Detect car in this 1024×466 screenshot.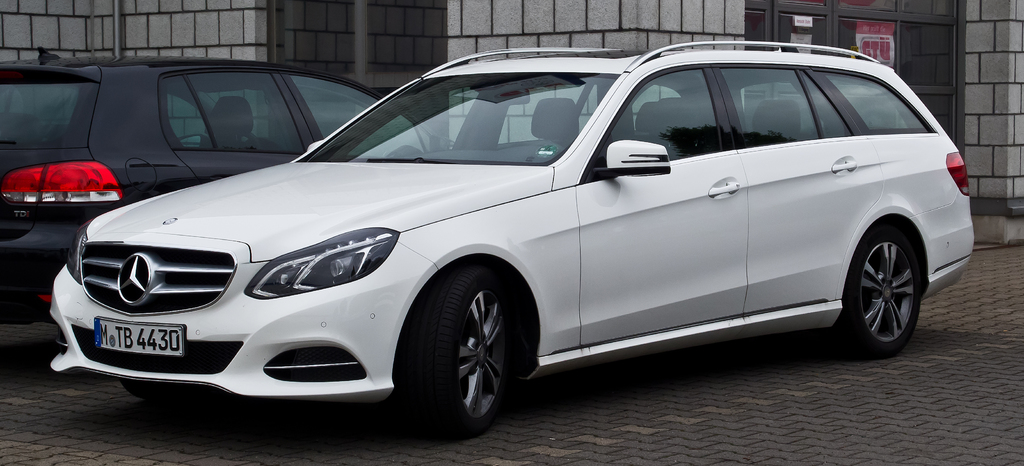
Detection: [x1=0, y1=38, x2=467, y2=401].
